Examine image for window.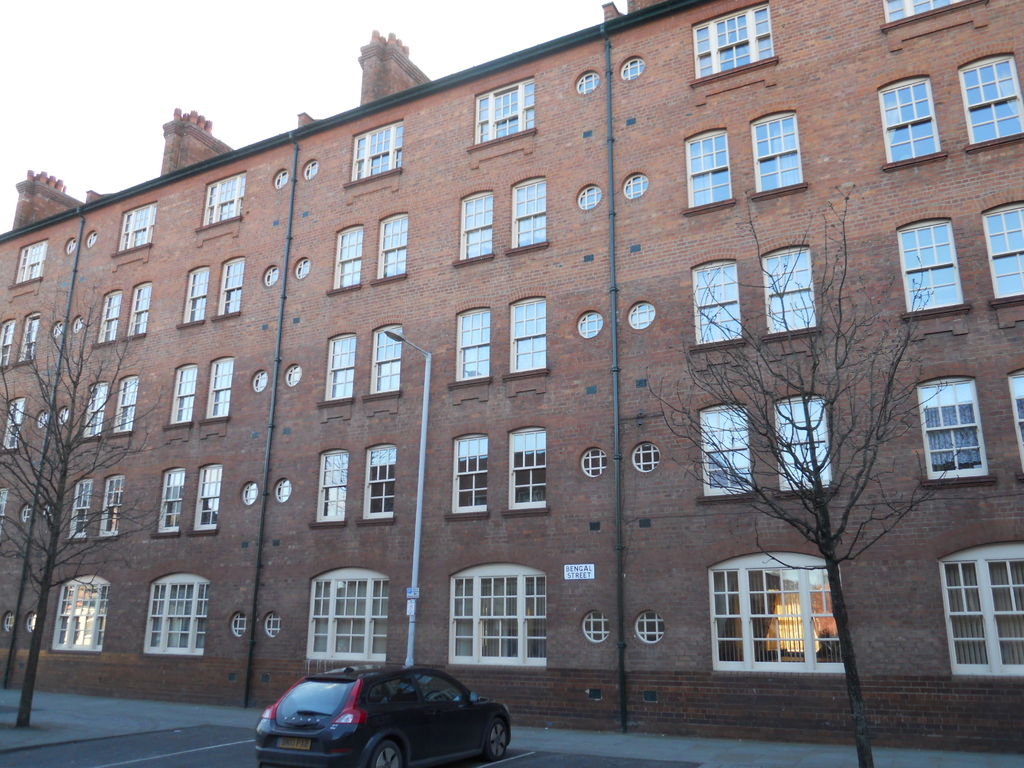
Examination result: <region>67, 477, 90, 537</region>.
